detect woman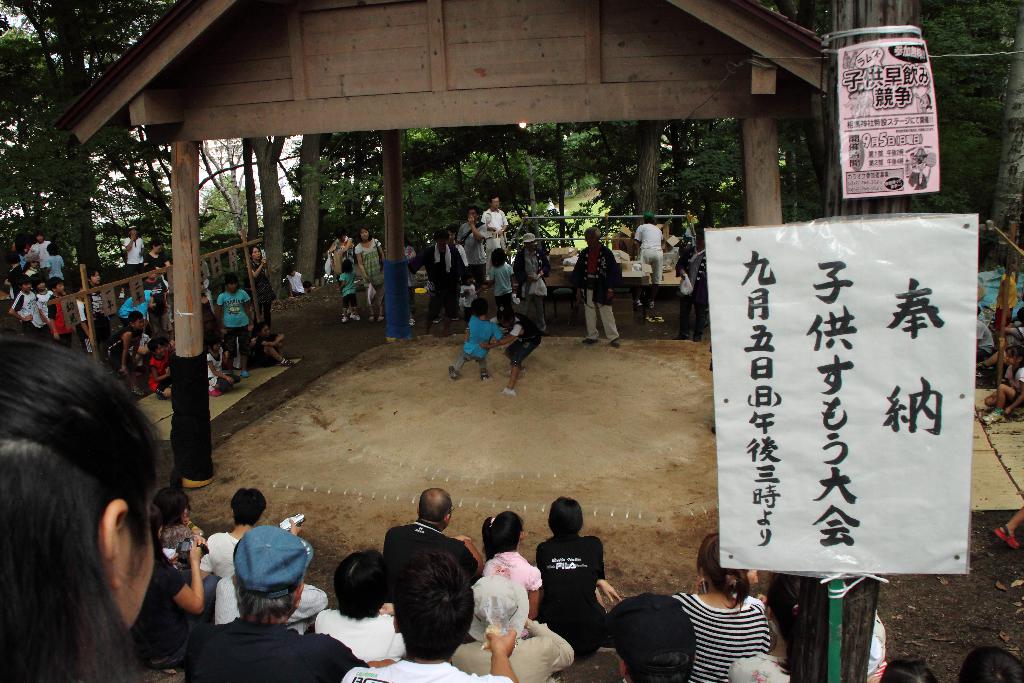
354:225:385:322
